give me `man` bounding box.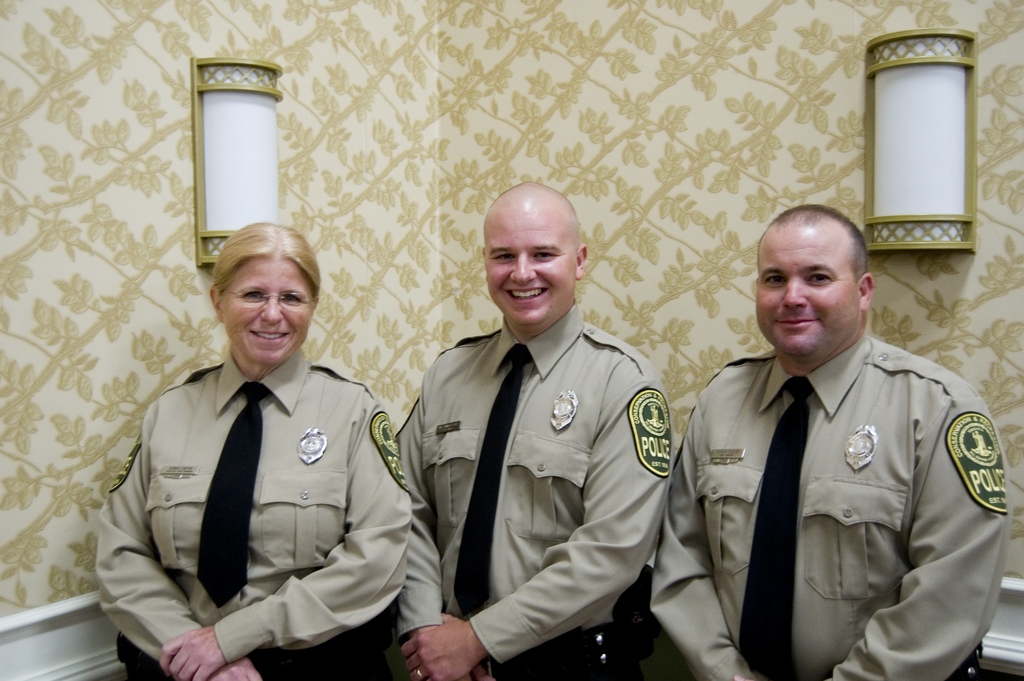
(x1=392, y1=177, x2=680, y2=680).
